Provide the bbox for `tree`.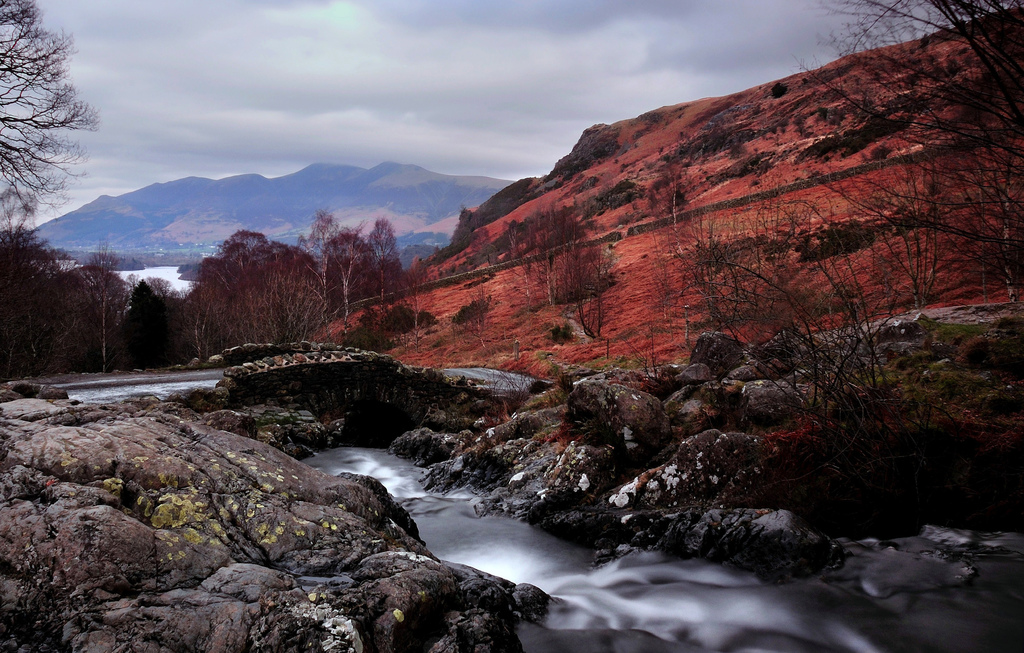
x1=506 y1=203 x2=623 y2=341.
